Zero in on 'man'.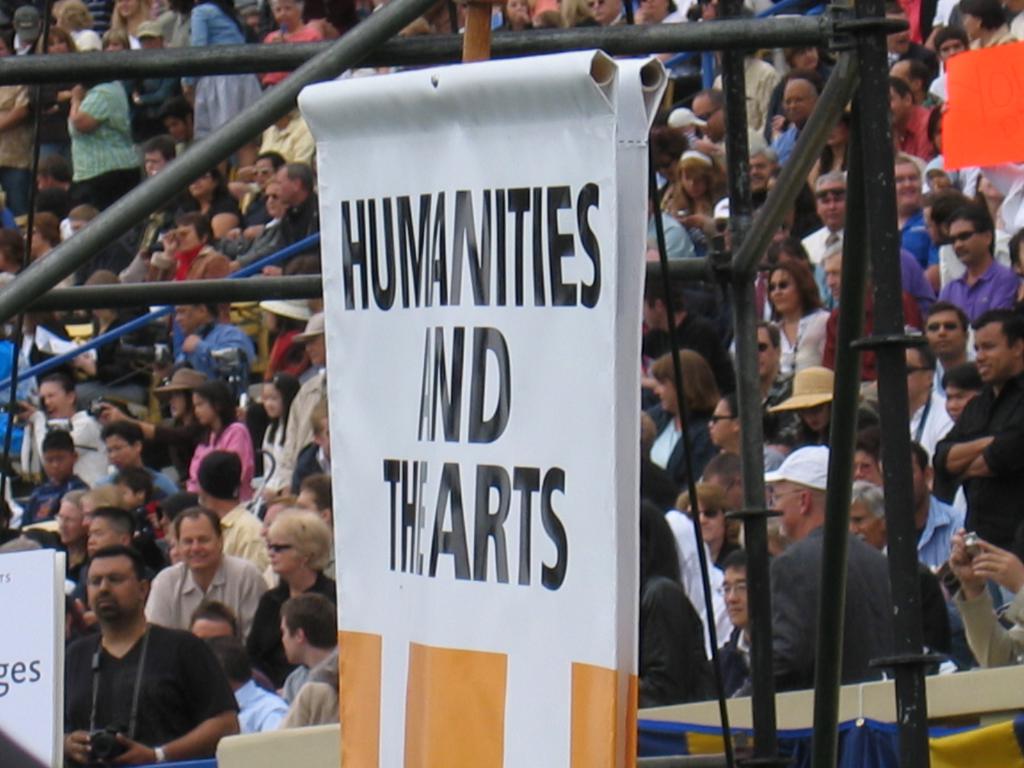
Zeroed in: bbox=(276, 311, 326, 497).
